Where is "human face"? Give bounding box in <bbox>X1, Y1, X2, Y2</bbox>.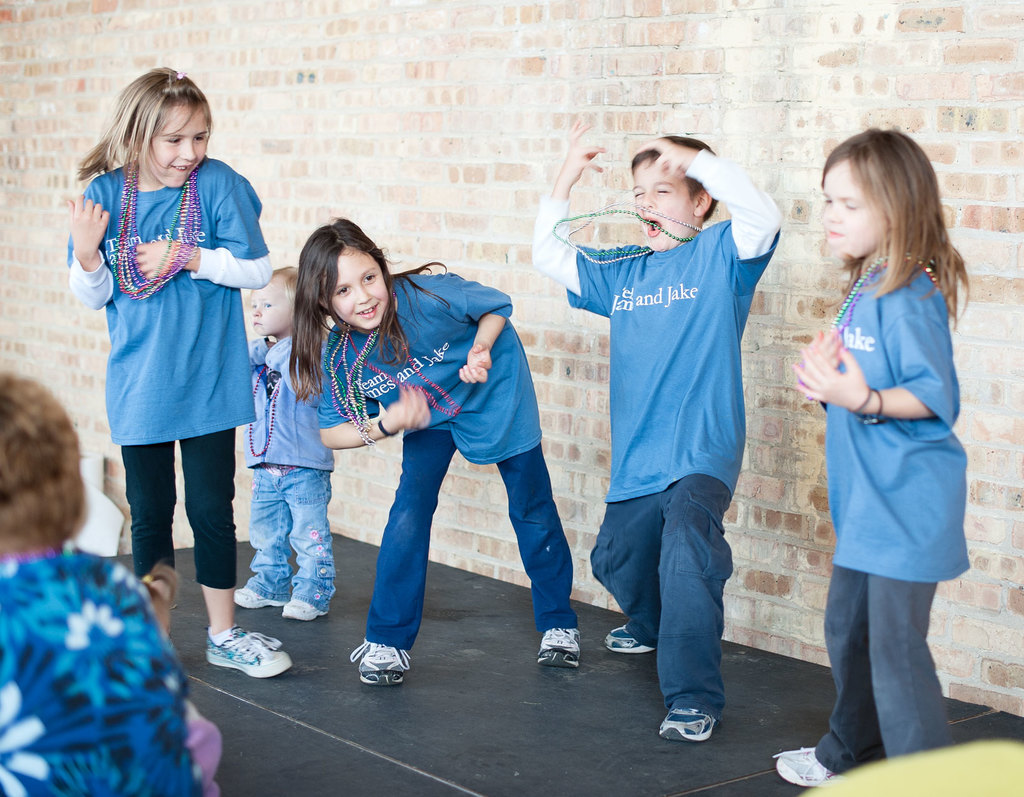
<bbox>148, 104, 208, 189</bbox>.
